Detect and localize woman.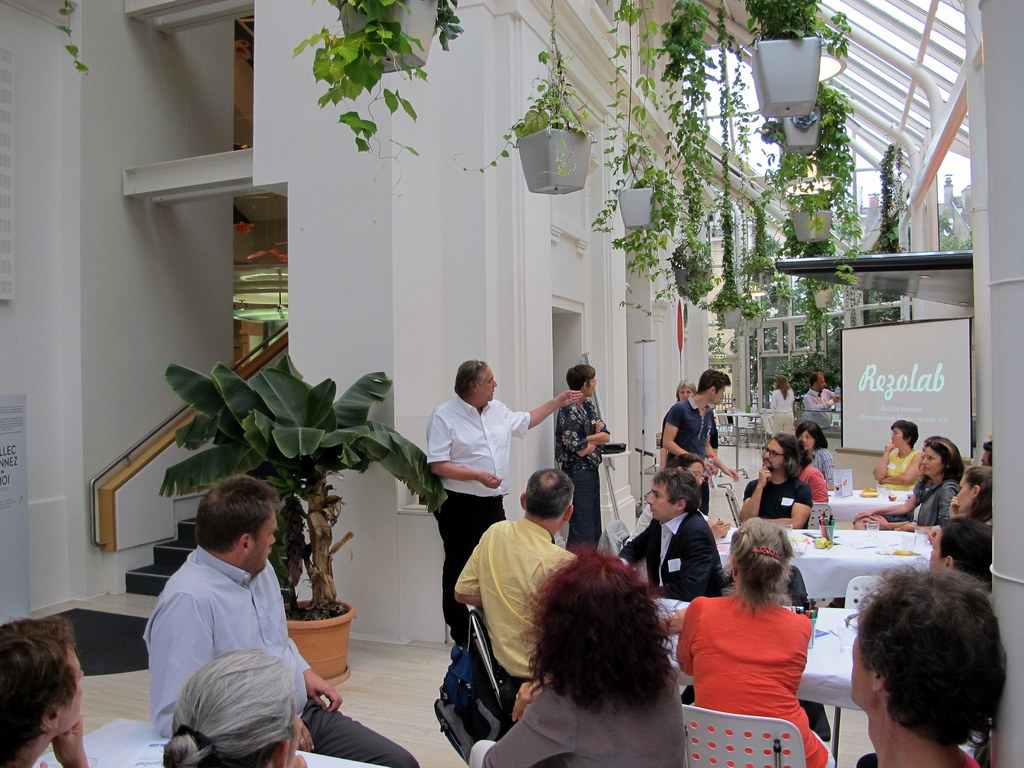
Localized at [left=796, top=424, right=835, bottom=492].
